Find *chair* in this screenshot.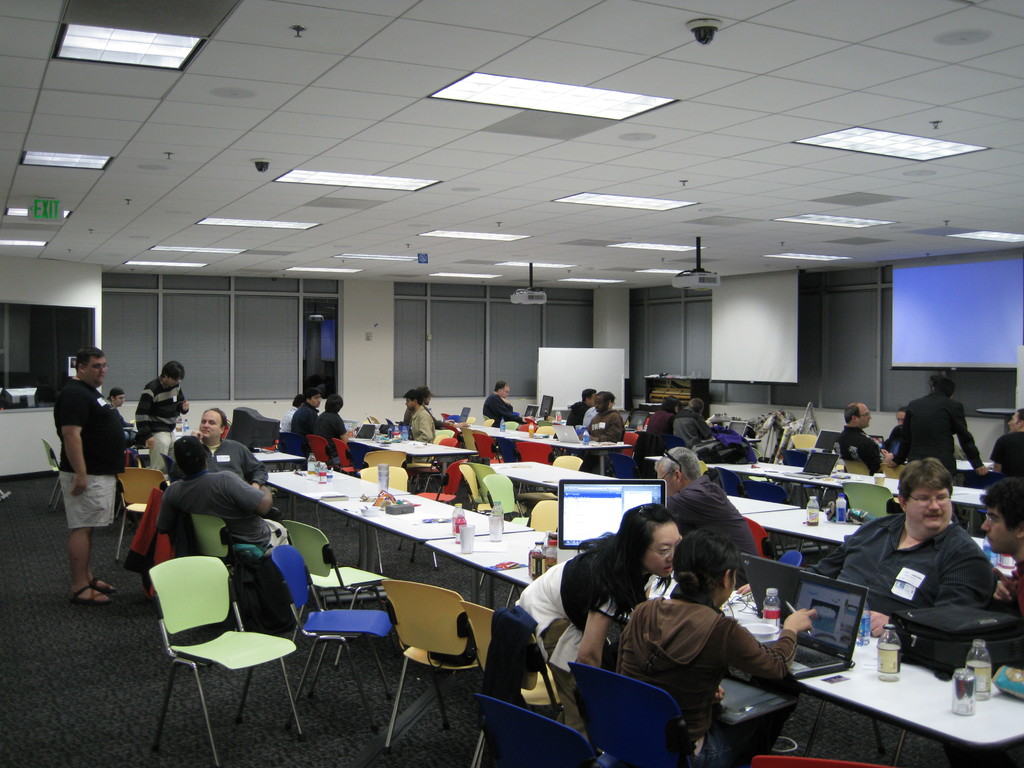
The bounding box for *chair* is (477, 477, 525, 515).
